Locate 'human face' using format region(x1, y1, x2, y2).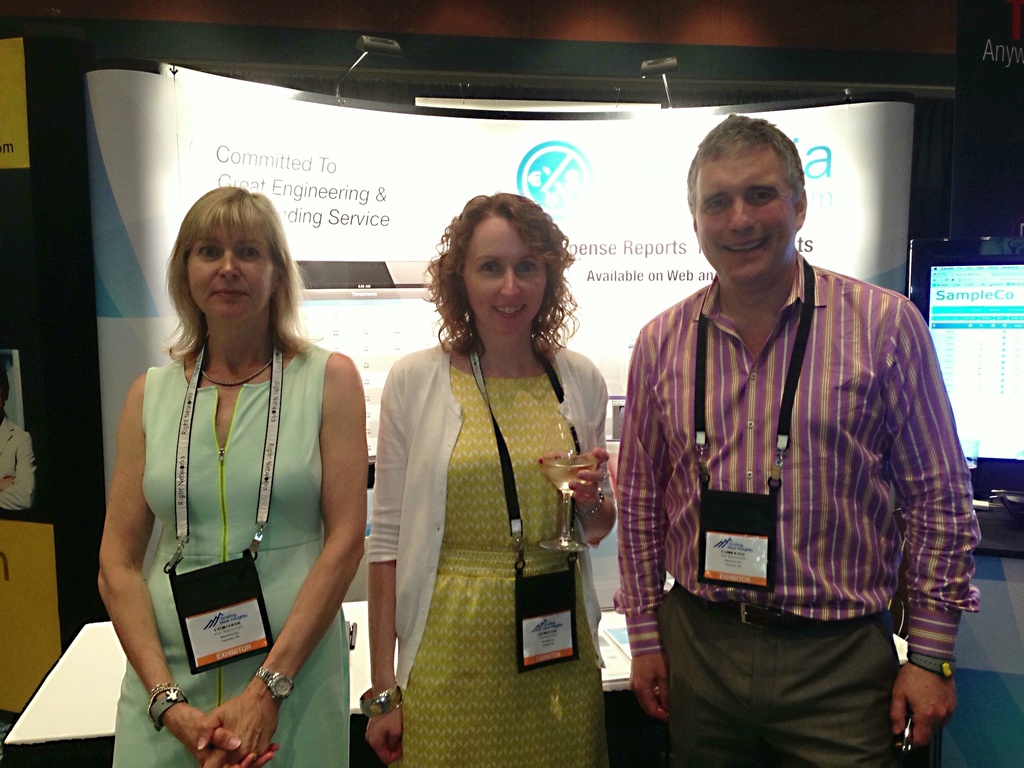
region(685, 142, 806, 278).
